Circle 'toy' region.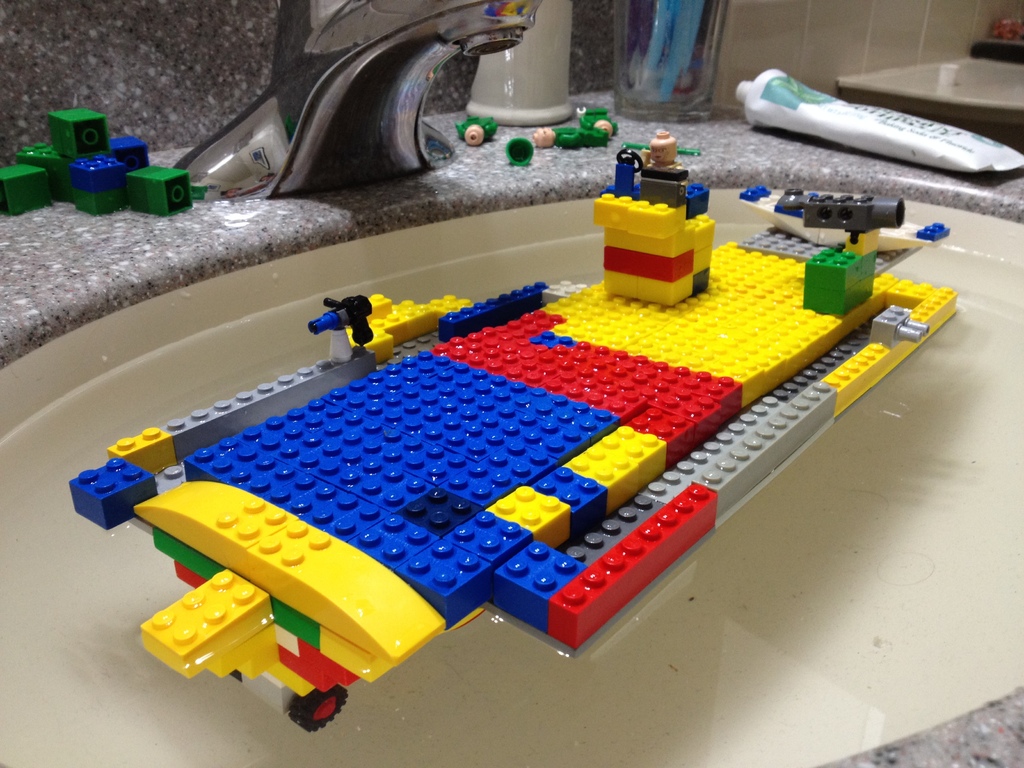
Region: locate(536, 102, 617, 147).
